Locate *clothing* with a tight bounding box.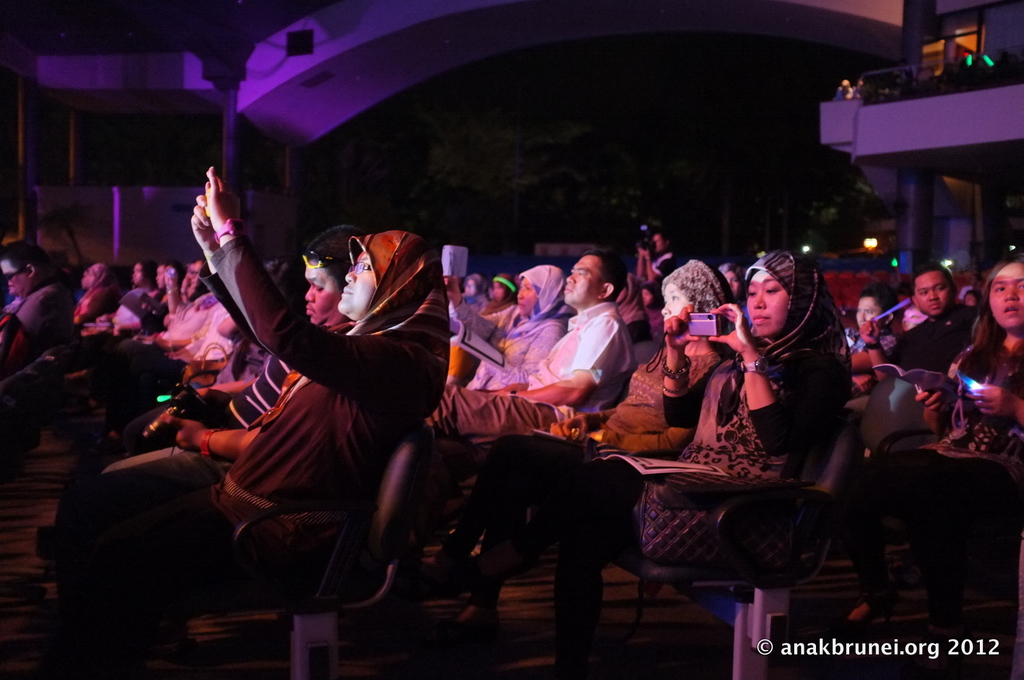
{"left": 58, "top": 228, "right": 452, "bottom": 660}.
